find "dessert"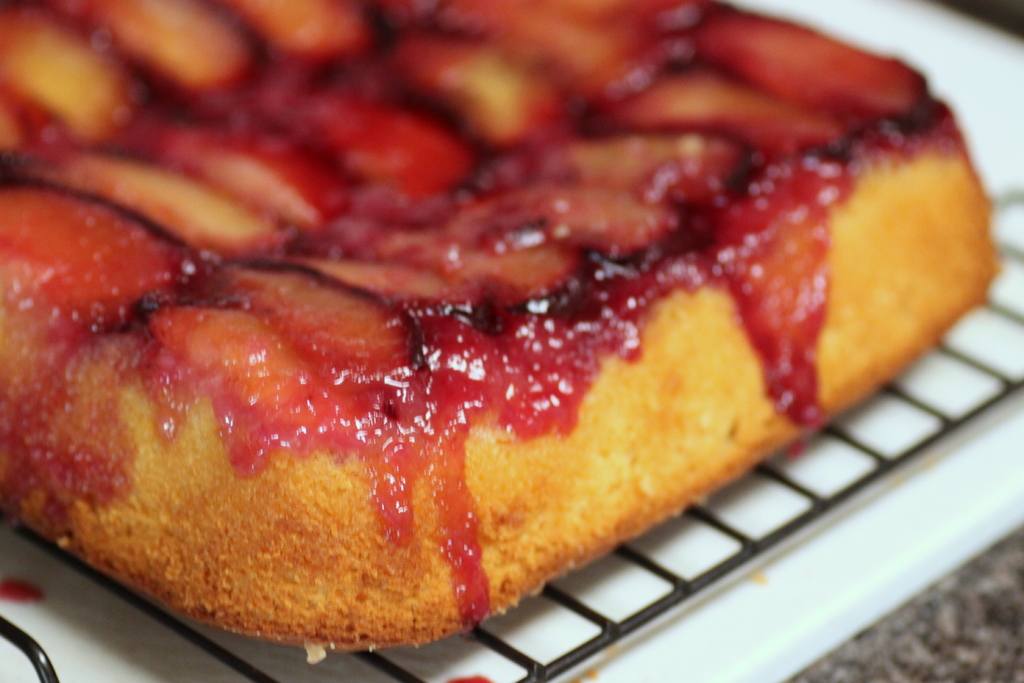
<box>0,0,1023,682</box>
